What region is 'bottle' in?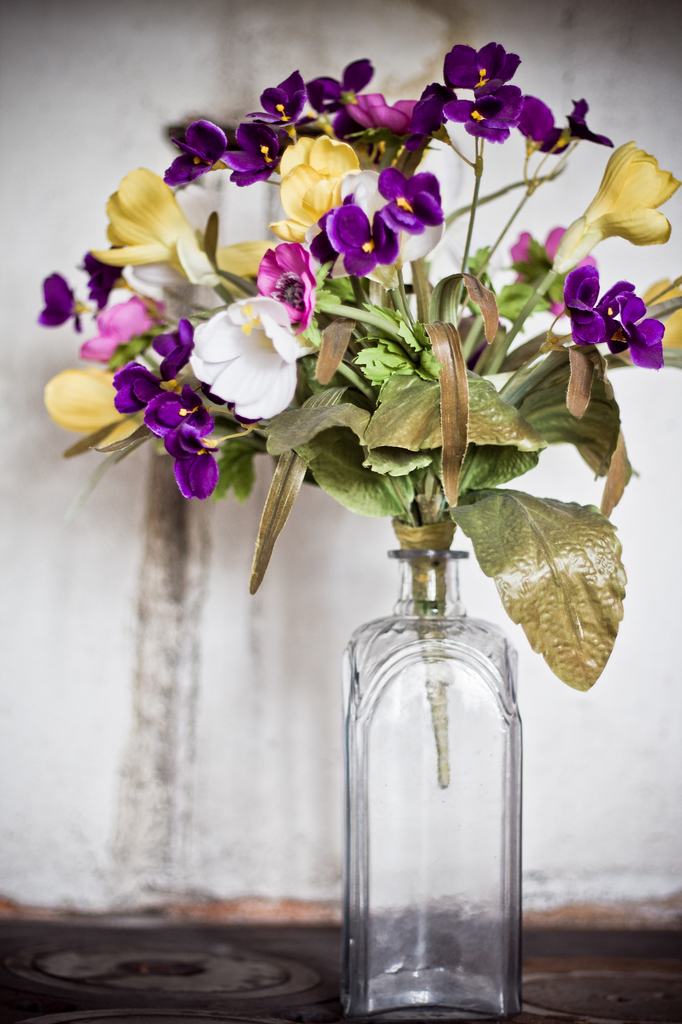
(323, 474, 567, 1015).
